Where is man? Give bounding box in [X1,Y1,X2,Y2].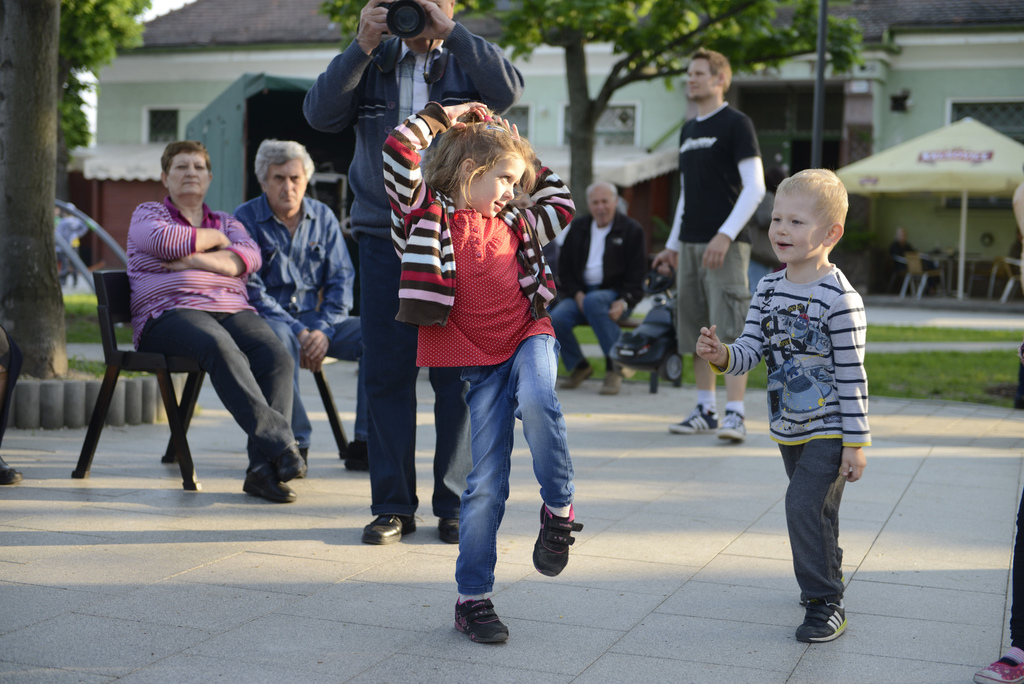
[534,172,655,400].
